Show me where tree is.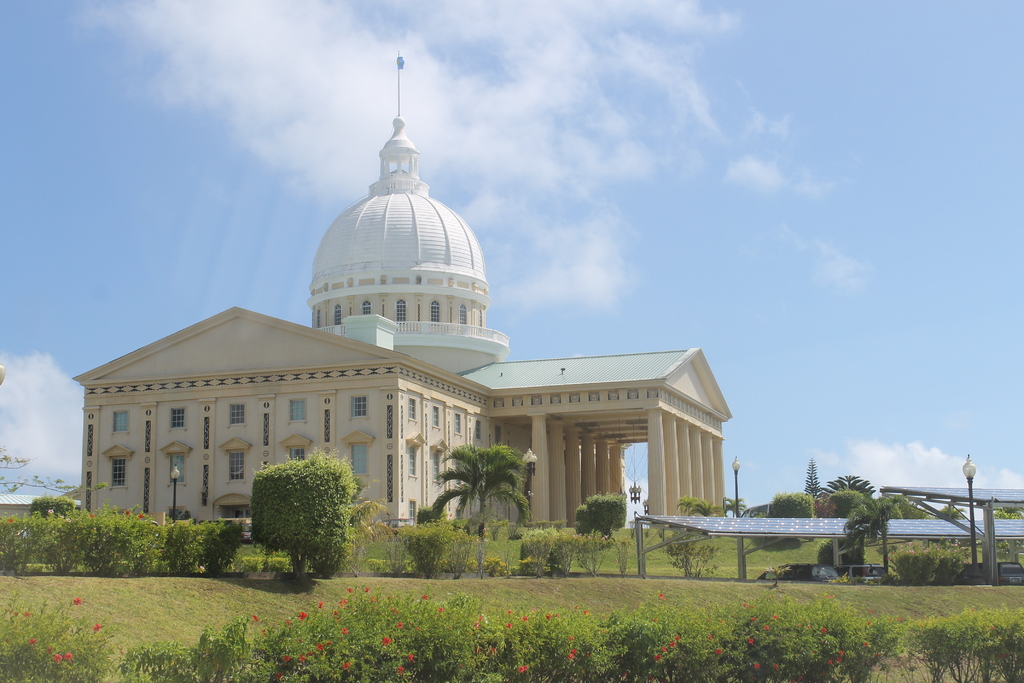
tree is at [x1=822, y1=463, x2=980, y2=589].
